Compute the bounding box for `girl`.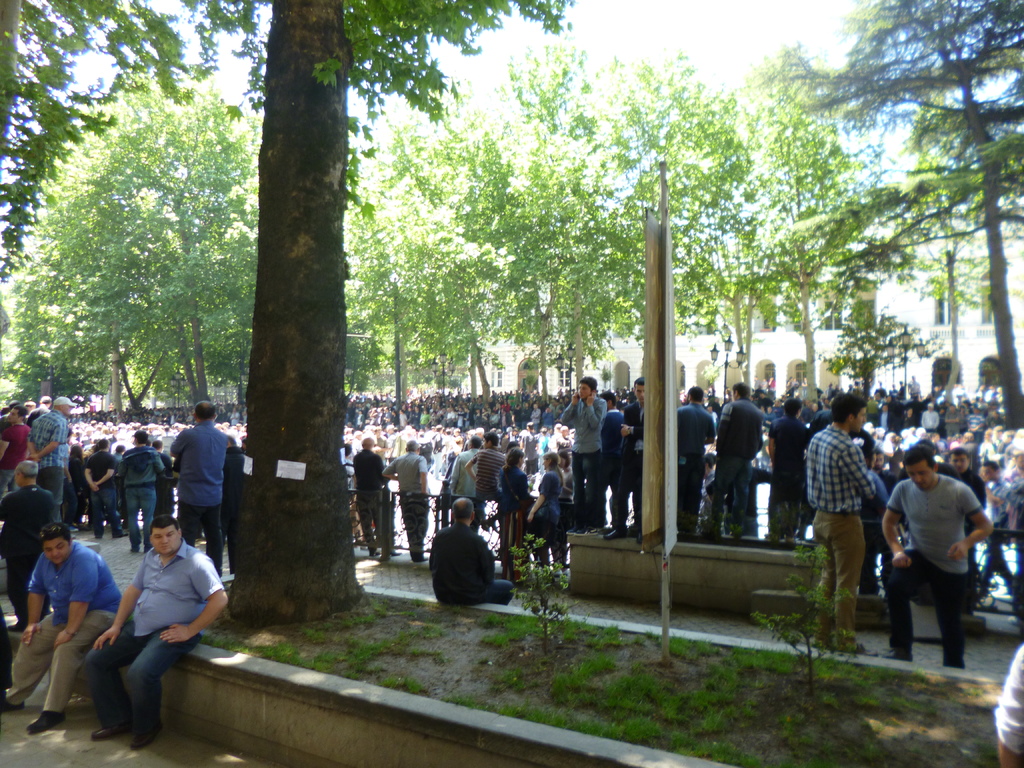
(525,452,564,565).
